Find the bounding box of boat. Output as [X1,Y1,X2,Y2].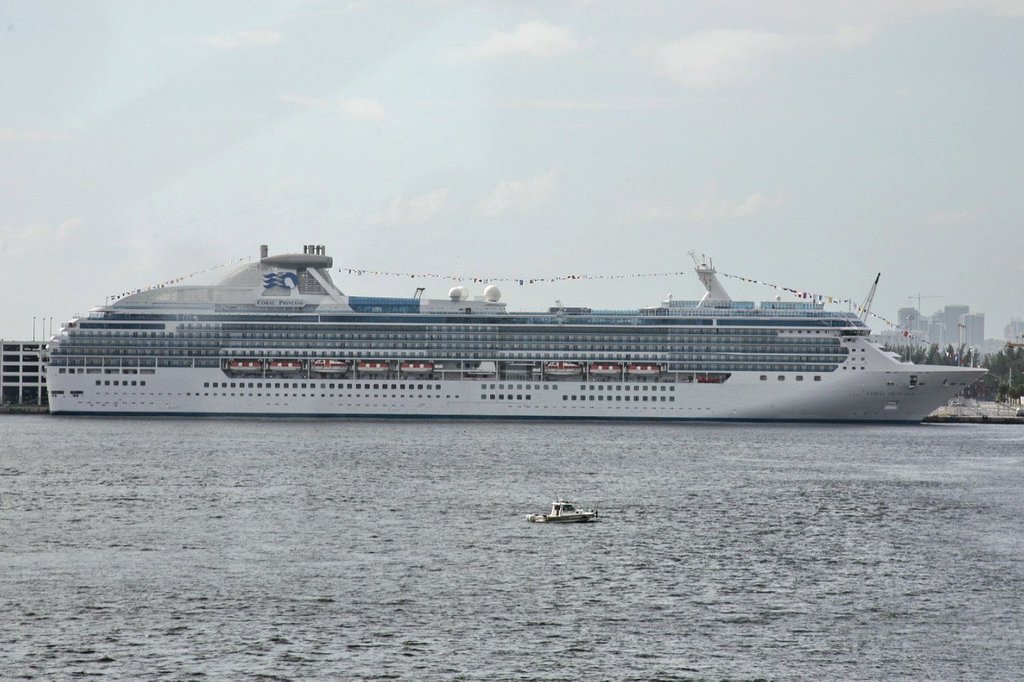
[520,500,607,524].
